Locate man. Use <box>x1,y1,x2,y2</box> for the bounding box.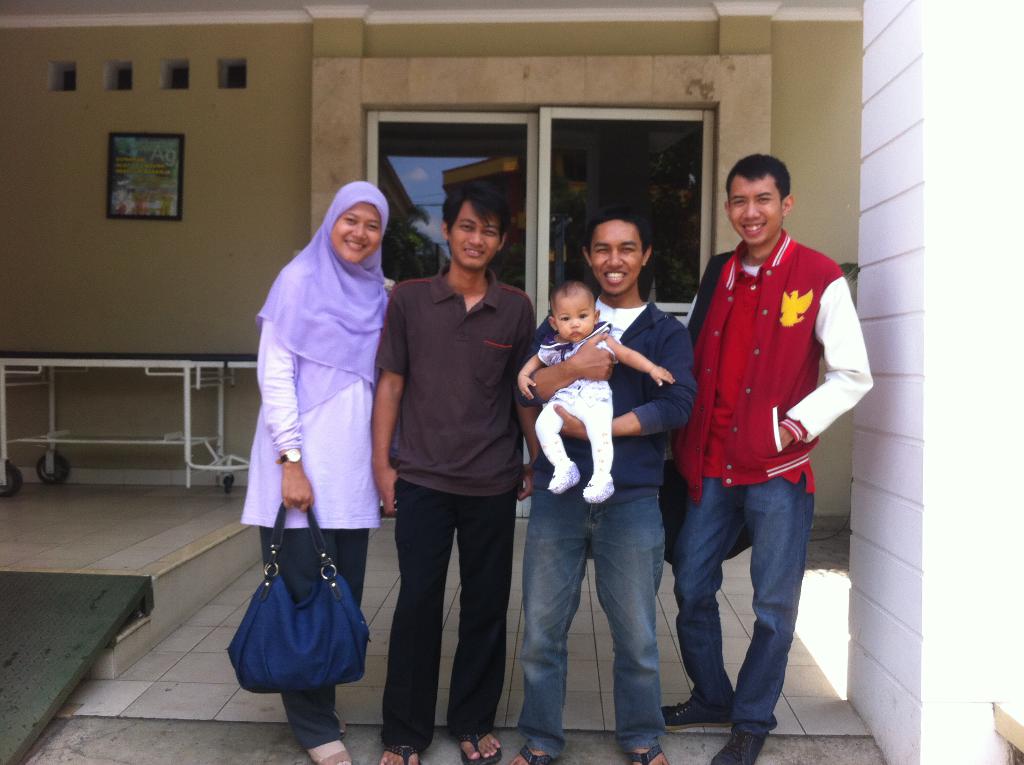
<box>511,208,689,764</box>.
